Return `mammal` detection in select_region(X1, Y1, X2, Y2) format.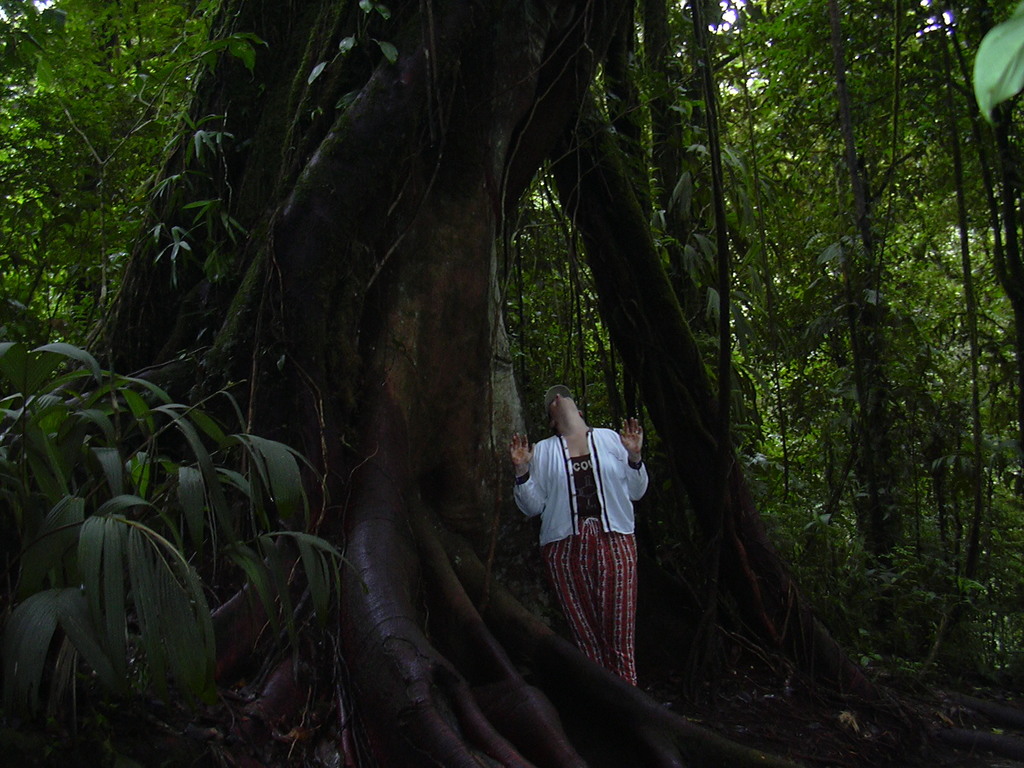
select_region(508, 381, 650, 687).
